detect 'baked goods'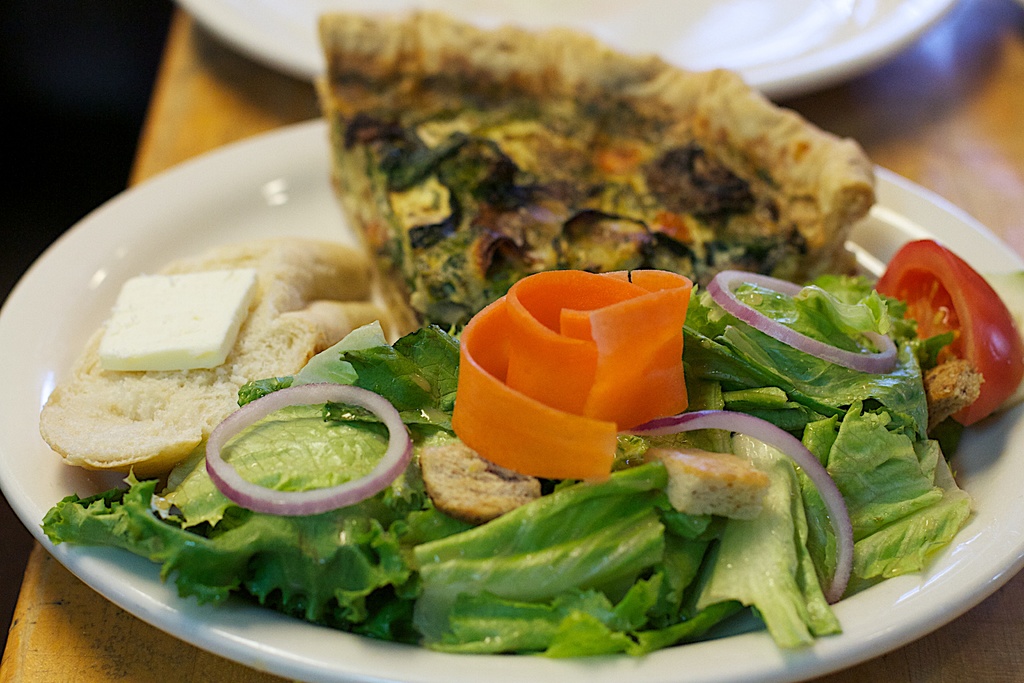
314, 4, 881, 348
